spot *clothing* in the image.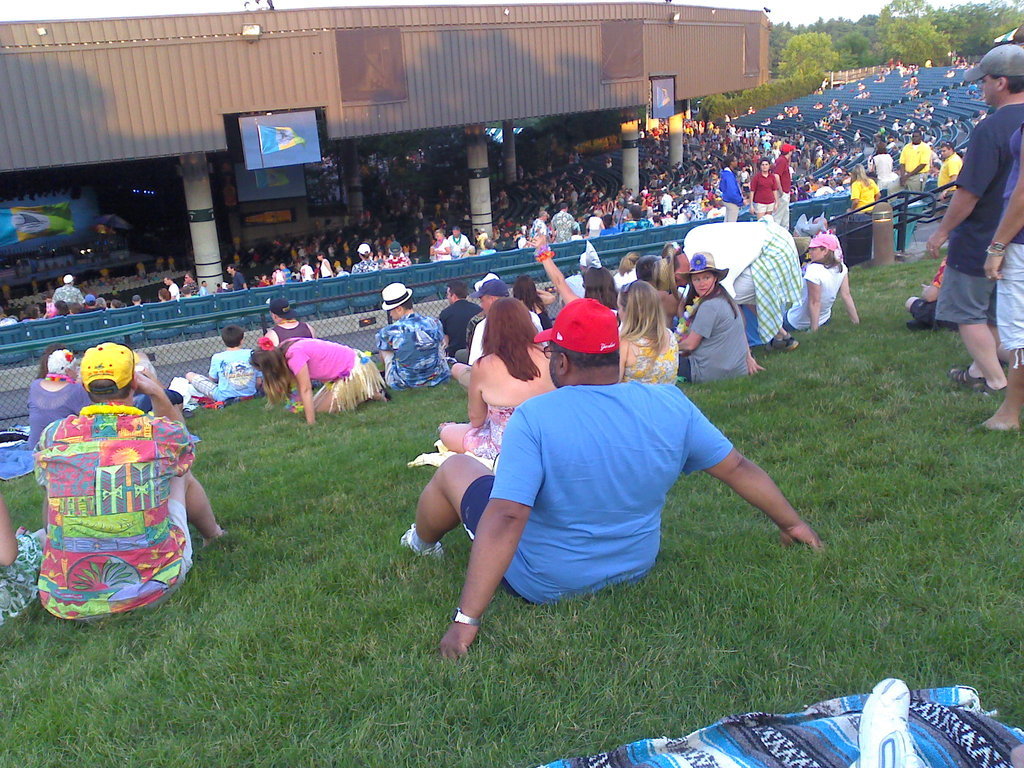
*clothing* found at [995,124,1023,362].
